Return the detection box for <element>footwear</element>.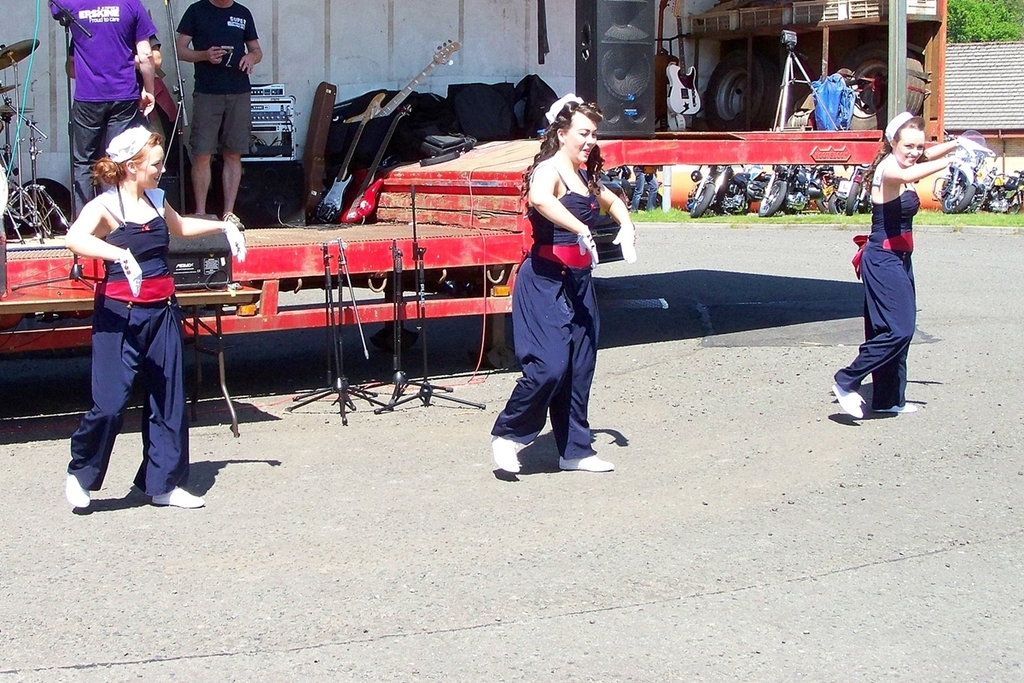
[left=881, top=393, right=911, bottom=414].
